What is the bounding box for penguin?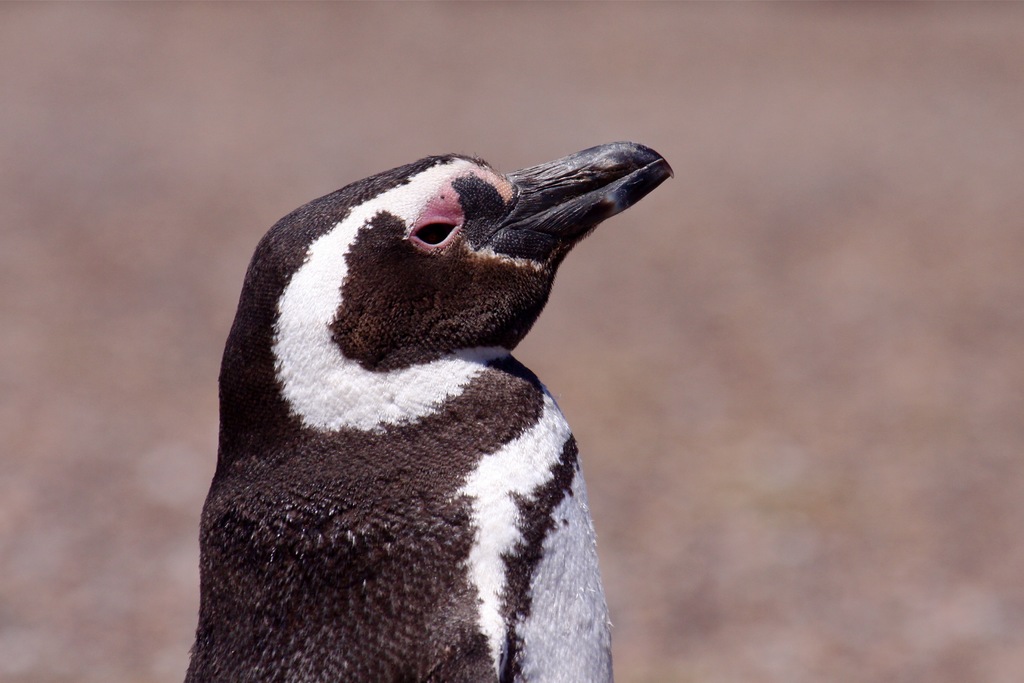
Rect(185, 154, 674, 682).
